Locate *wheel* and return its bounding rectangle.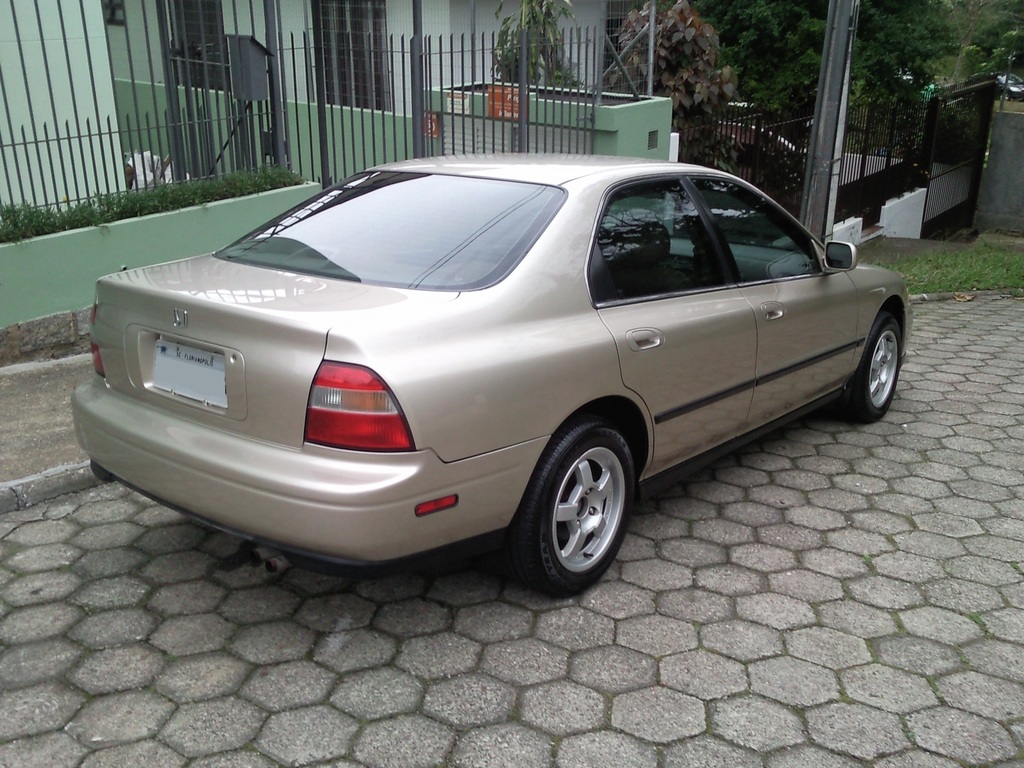
844 312 899 422.
